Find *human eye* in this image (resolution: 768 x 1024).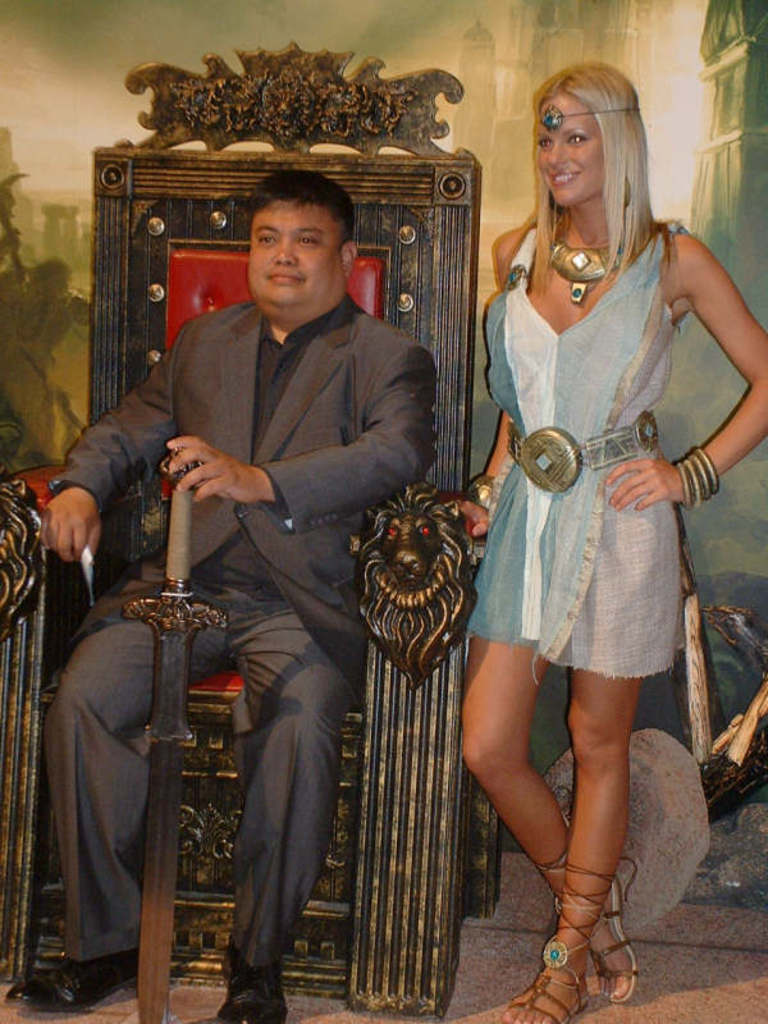
<bbox>566, 131, 593, 145</bbox>.
